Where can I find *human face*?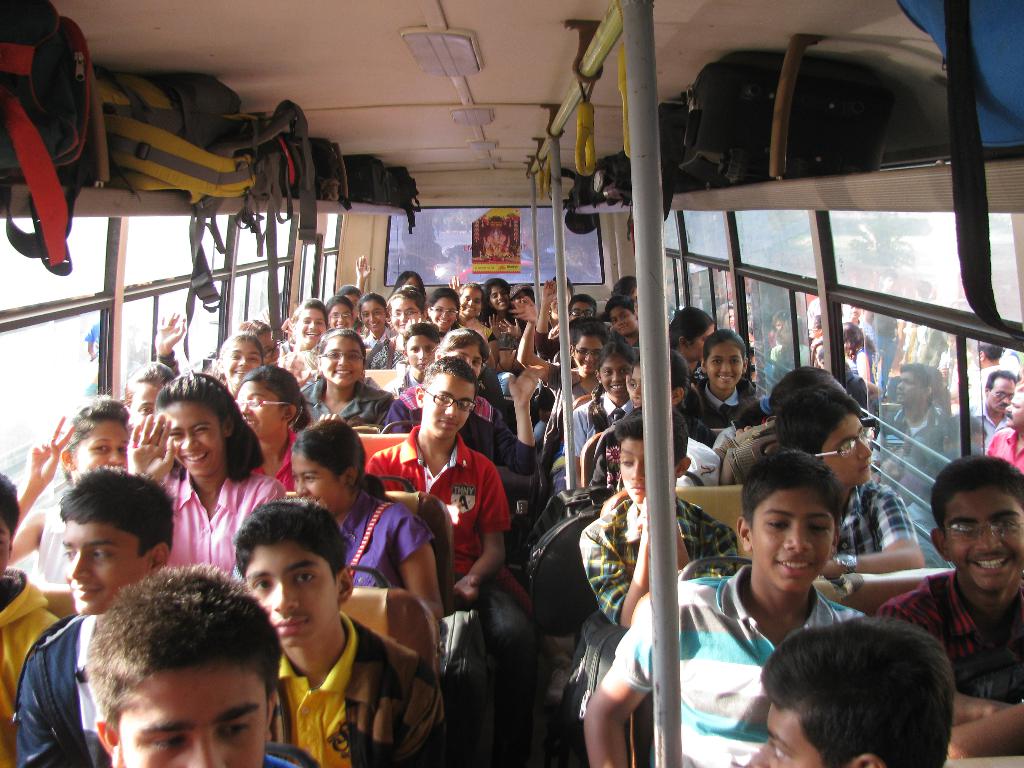
You can find it at locate(123, 657, 269, 767).
